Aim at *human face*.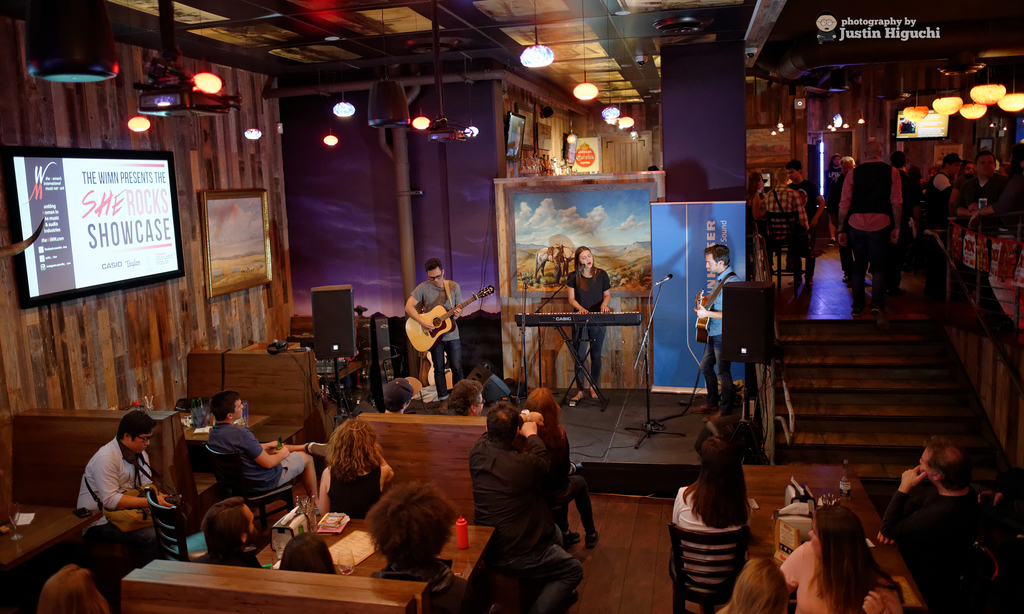
Aimed at x1=947, y1=159, x2=961, y2=175.
